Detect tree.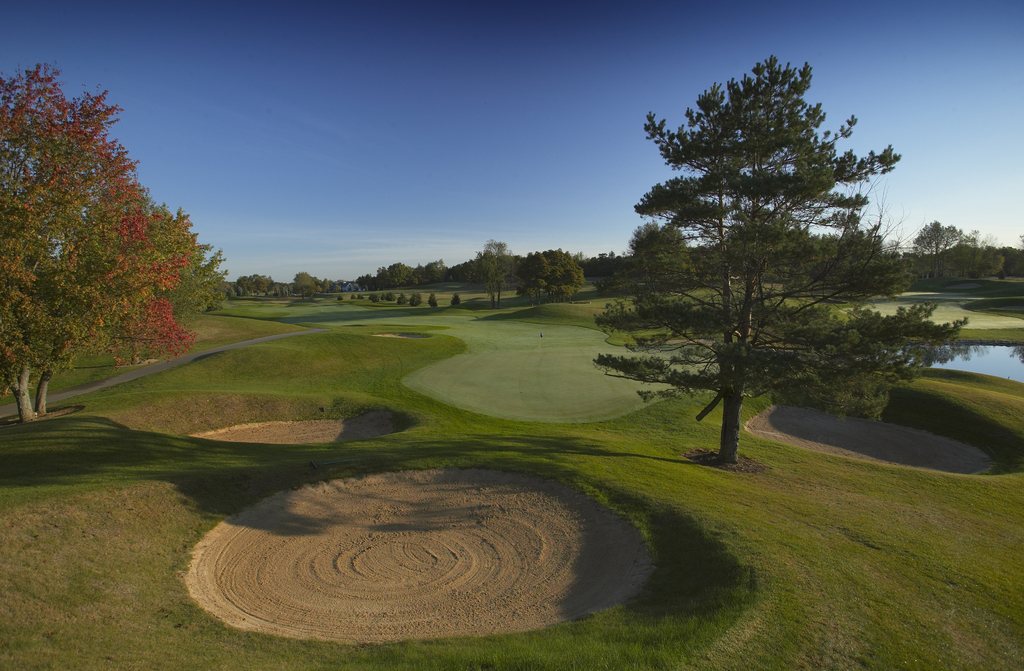
Detected at box(900, 219, 1023, 295).
